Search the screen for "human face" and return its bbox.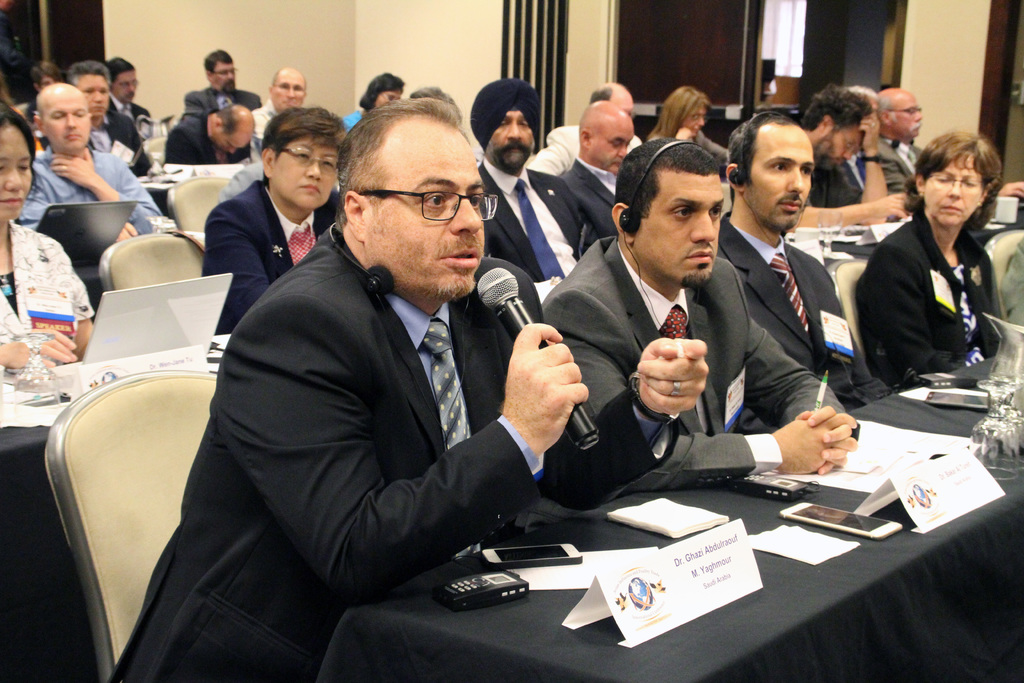
Found: x1=76 y1=69 x2=112 y2=114.
